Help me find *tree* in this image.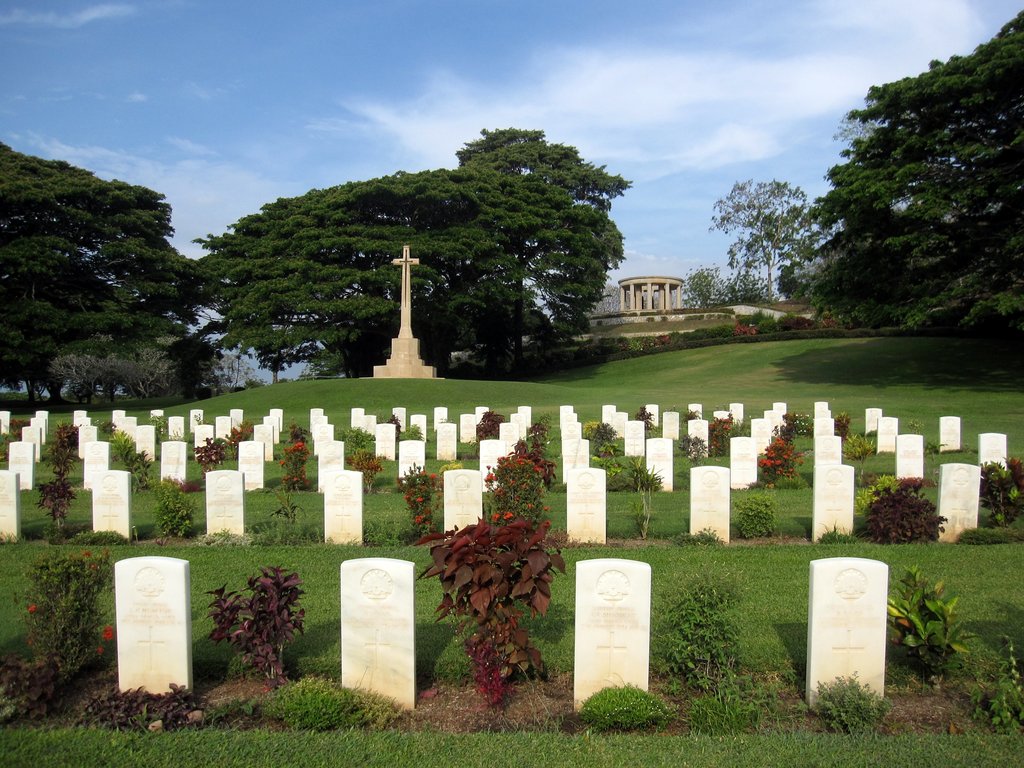
Found it: <region>684, 268, 727, 318</region>.
